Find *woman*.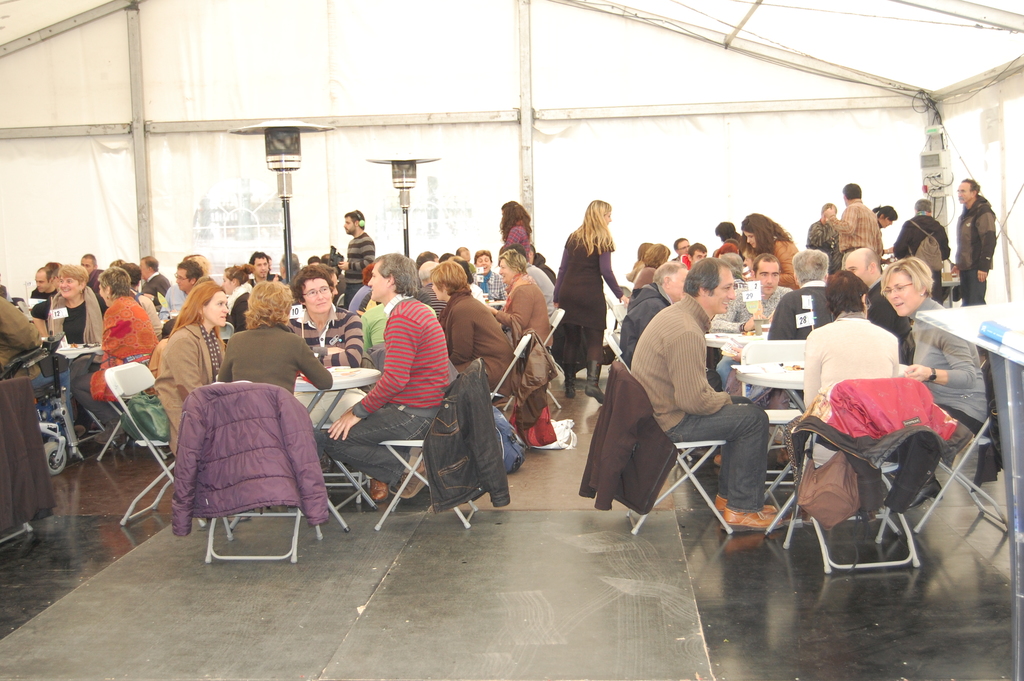
bbox=[739, 217, 814, 291].
